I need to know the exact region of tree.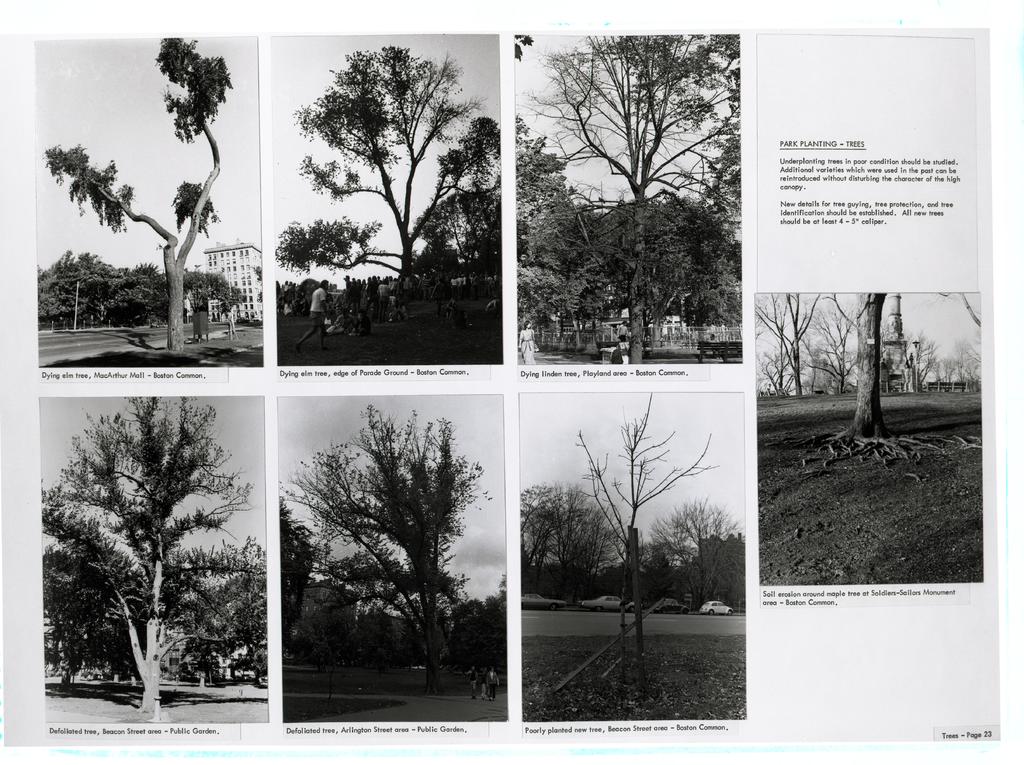
Region: left=52, top=248, right=115, bottom=323.
